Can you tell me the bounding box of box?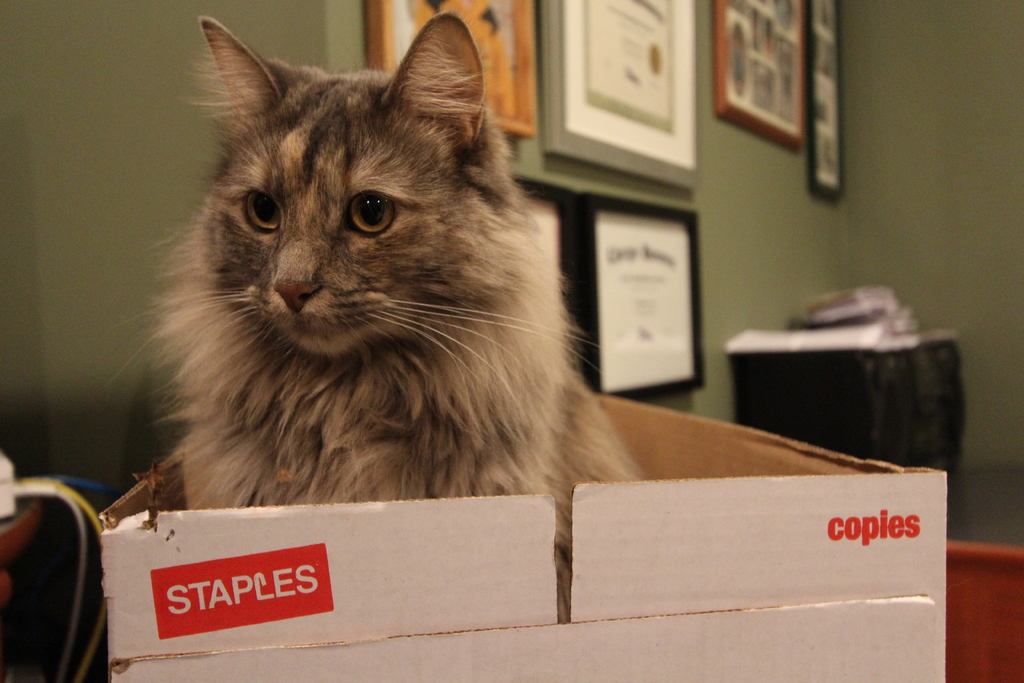
BBox(0, 397, 946, 682).
